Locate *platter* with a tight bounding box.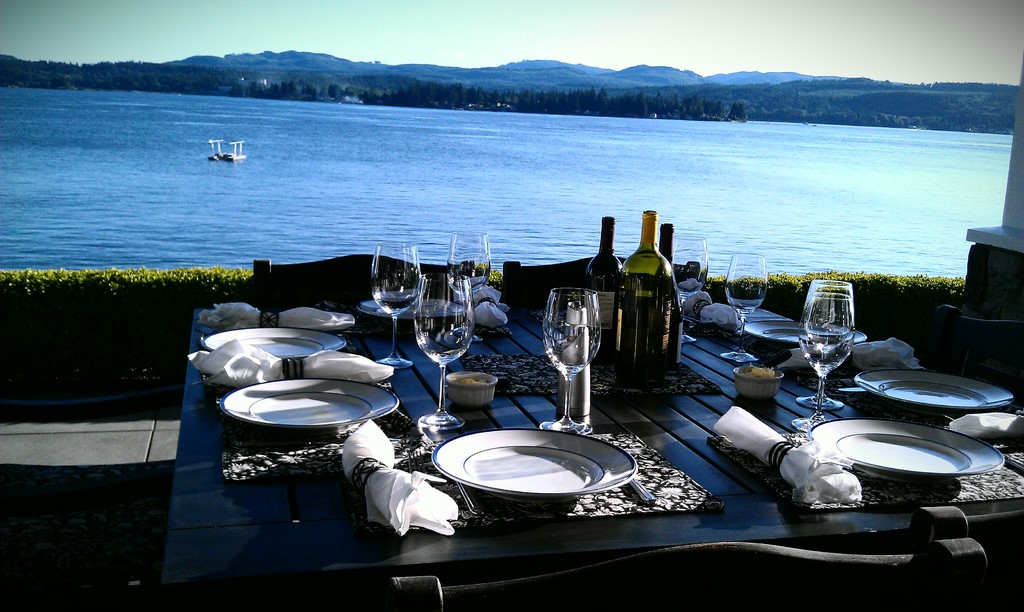
box=[225, 379, 397, 430].
